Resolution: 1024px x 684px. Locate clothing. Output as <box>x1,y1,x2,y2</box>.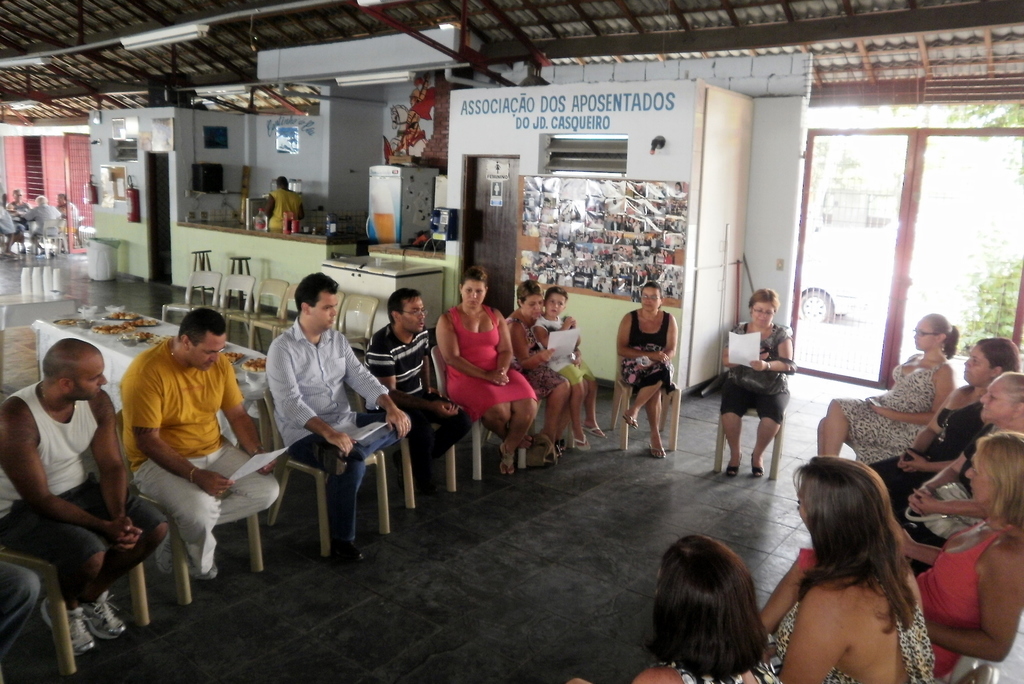
<box>431,303,534,415</box>.
